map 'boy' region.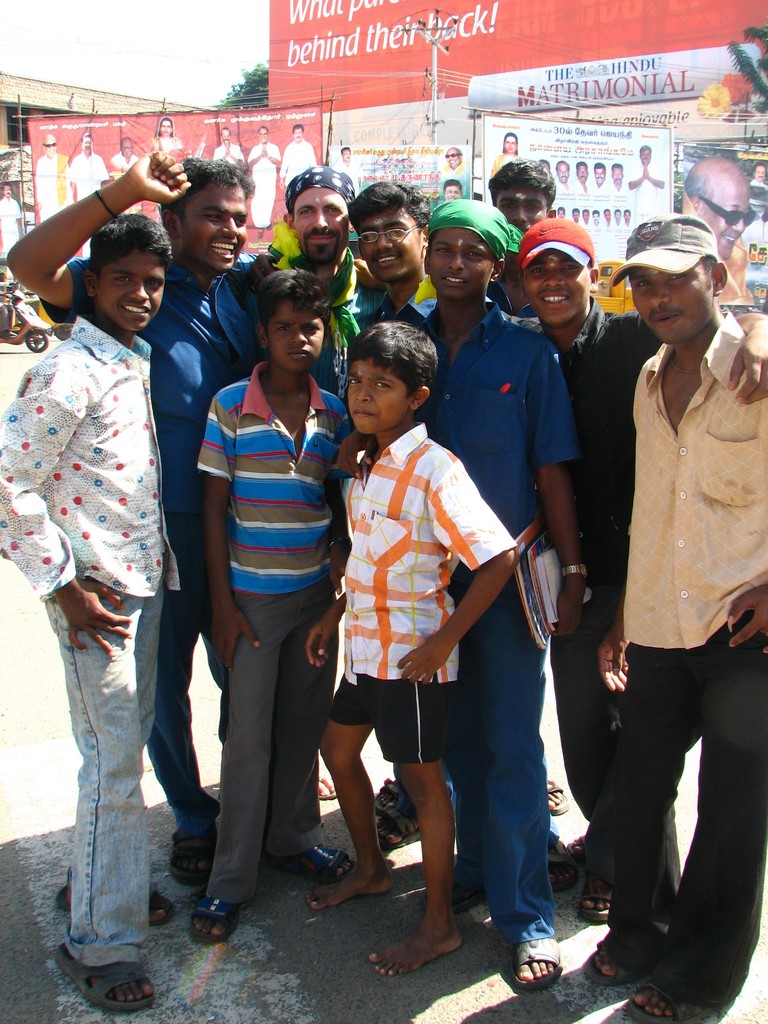
Mapped to (352,180,429,330).
